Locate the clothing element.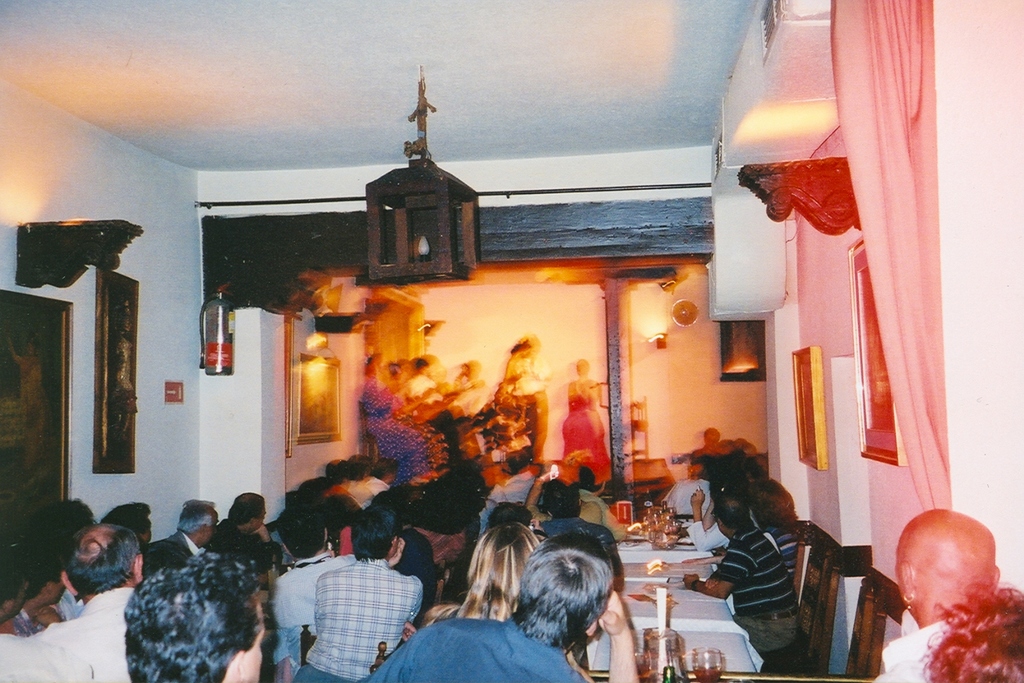
Element bbox: [left=654, top=474, right=715, bottom=520].
